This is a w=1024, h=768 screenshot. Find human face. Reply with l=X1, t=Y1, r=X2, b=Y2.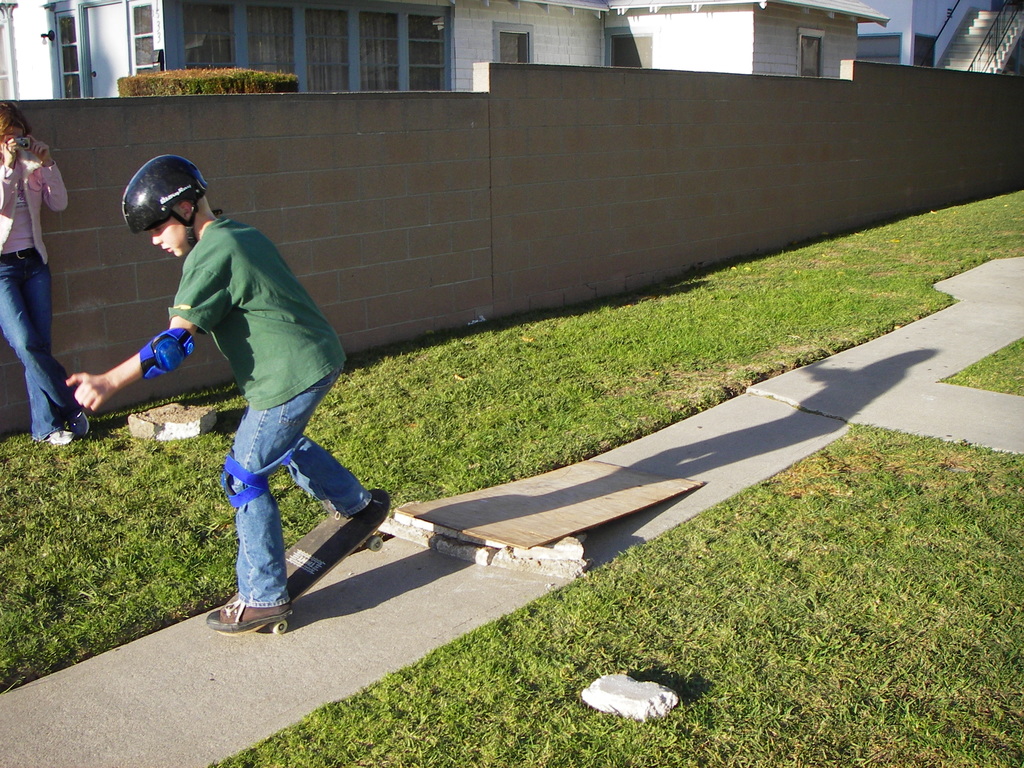
l=152, t=220, r=191, b=259.
